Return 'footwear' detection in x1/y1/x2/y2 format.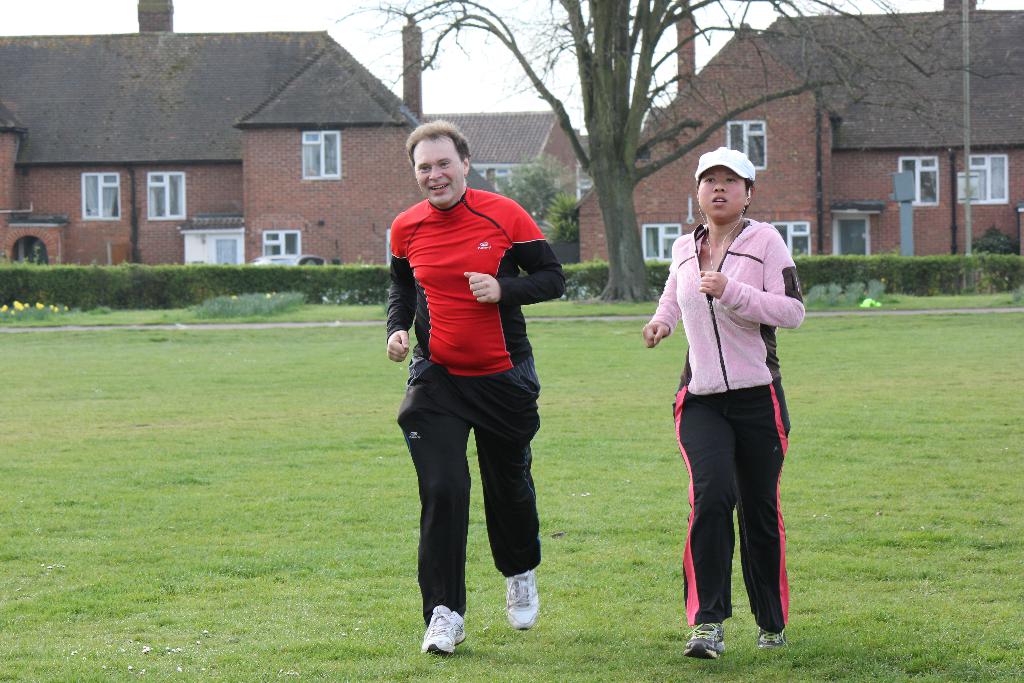
420/605/467/661.
